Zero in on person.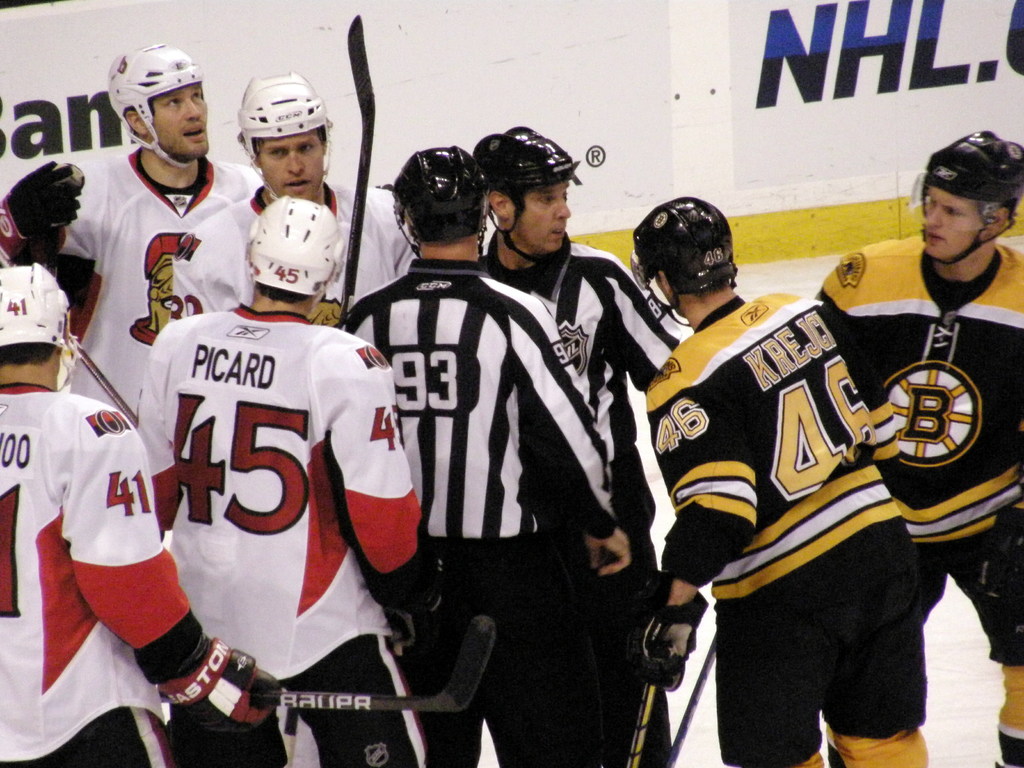
Zeroed in: pyautogui.locateOnScreen(86, 84, 435, 399).
